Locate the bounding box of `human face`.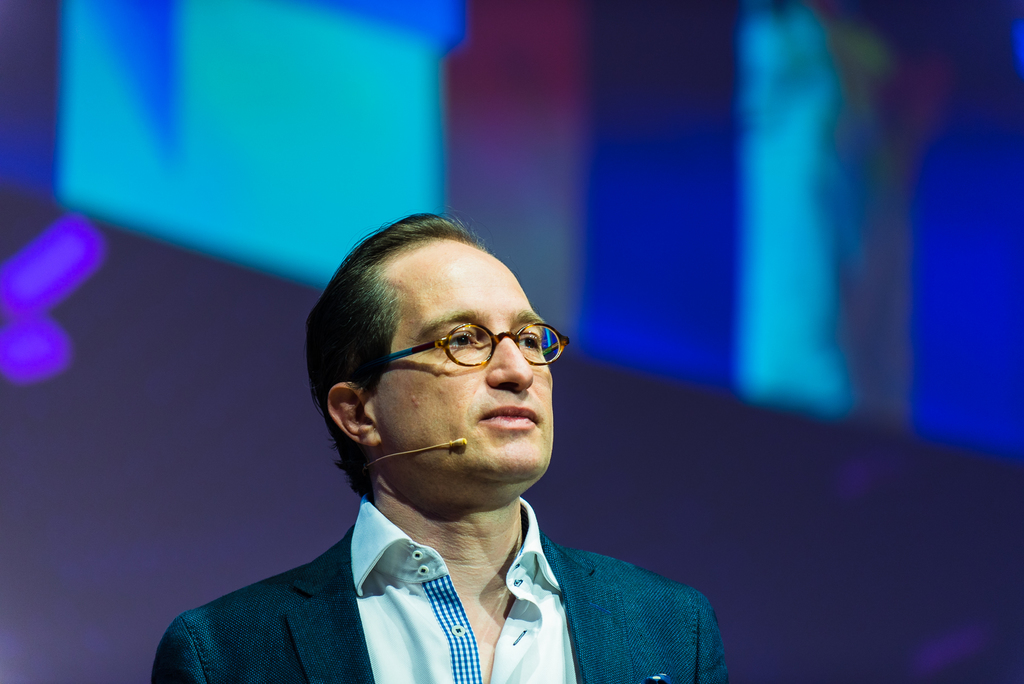
Bounding box: crop(369, 248, 555, 500).
